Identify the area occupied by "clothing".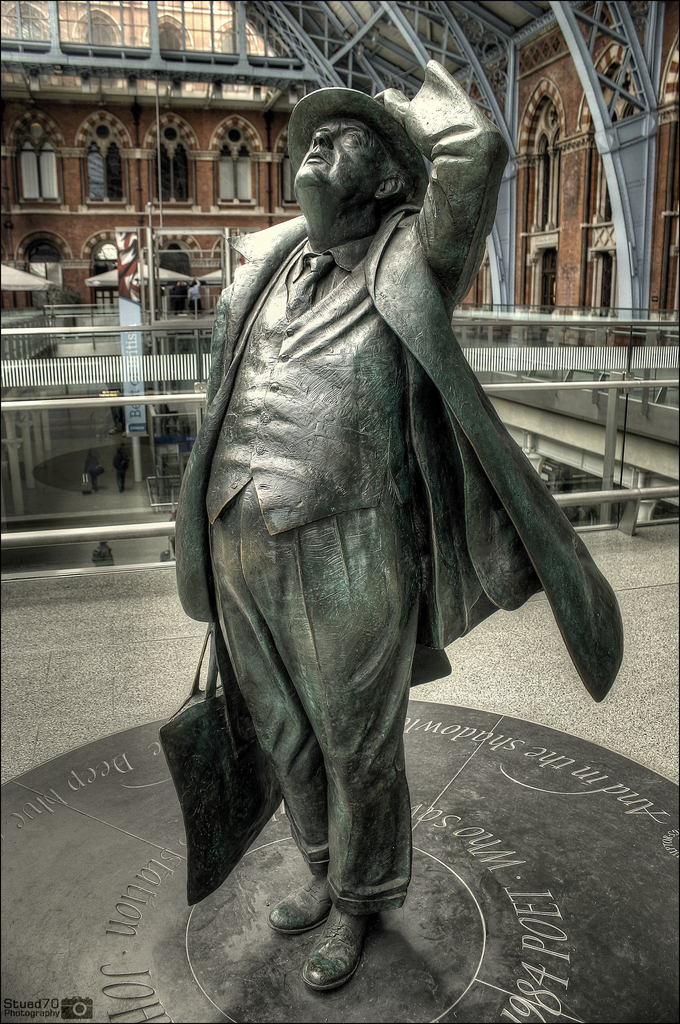
Area: BBox(163, 107, 624, 922).
